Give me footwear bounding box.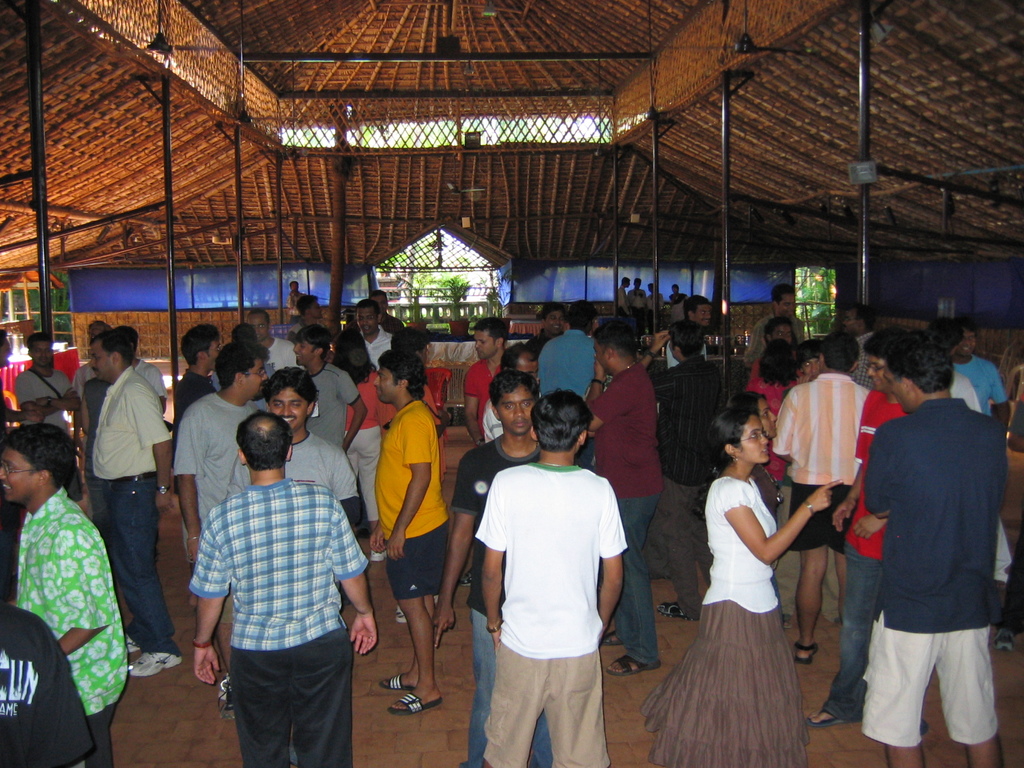
region(803, 708, 851, 736).
